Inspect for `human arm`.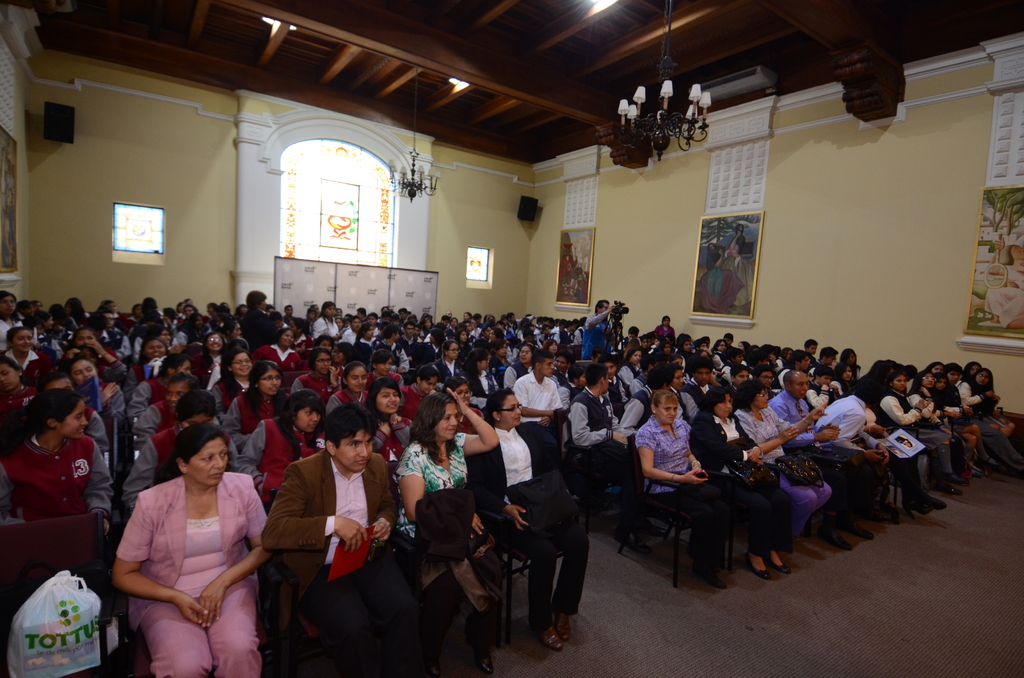
Inspection: <box>233,420,267,478</box>.
